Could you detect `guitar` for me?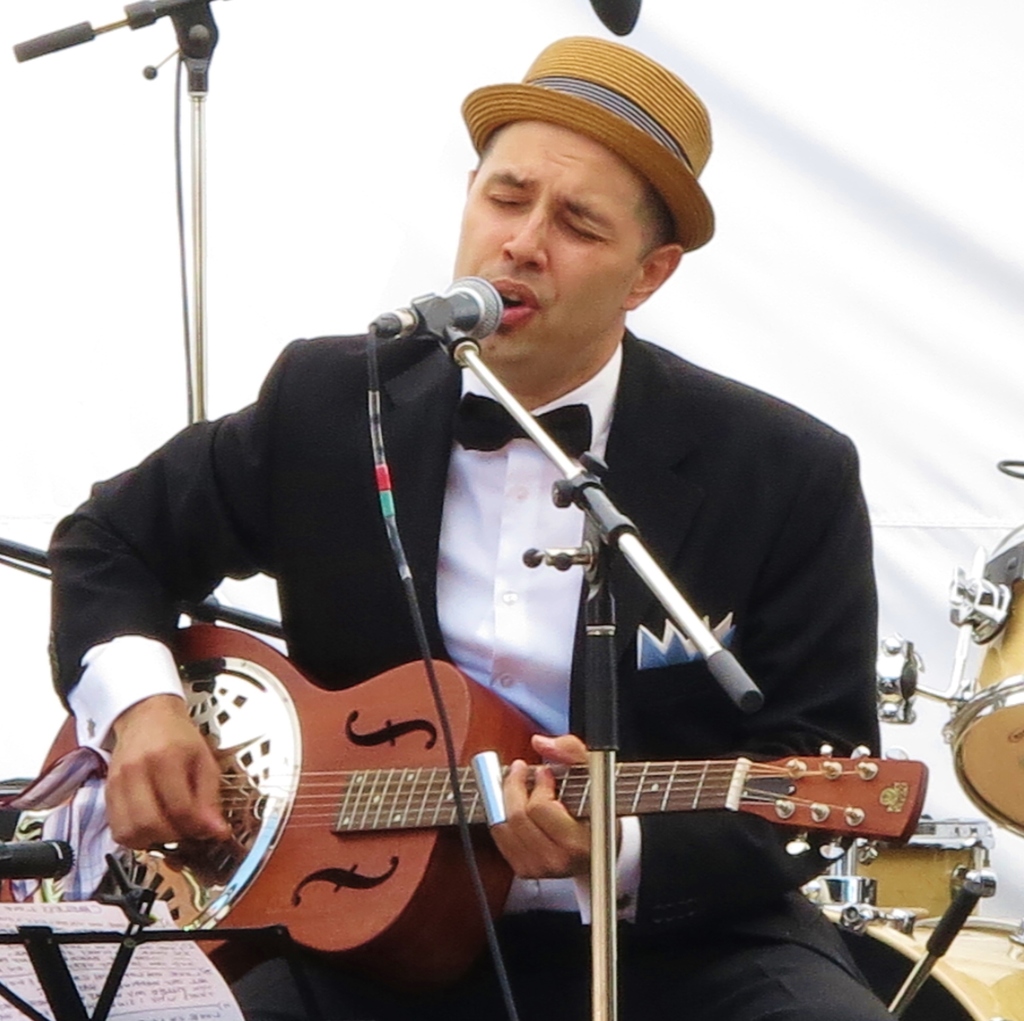
Detection result: select_region(75, 607, 971, 985).
